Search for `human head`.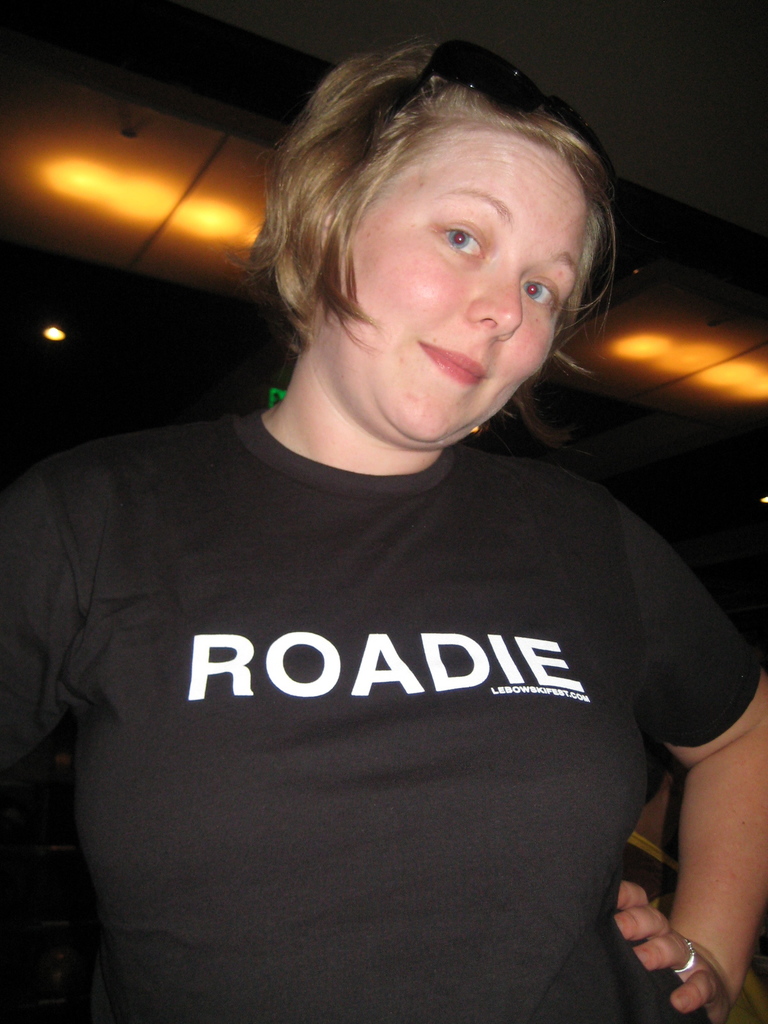
Found at select_region(272, 44, 615, 405).
